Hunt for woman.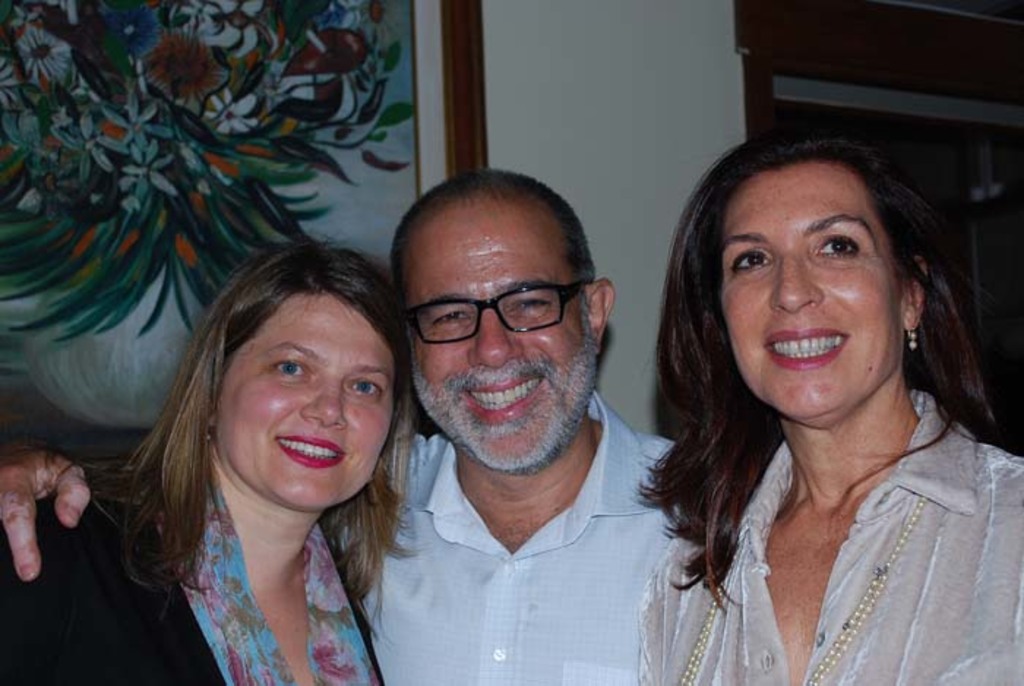
Hunted down at region(598, 102, 1023, 683).
